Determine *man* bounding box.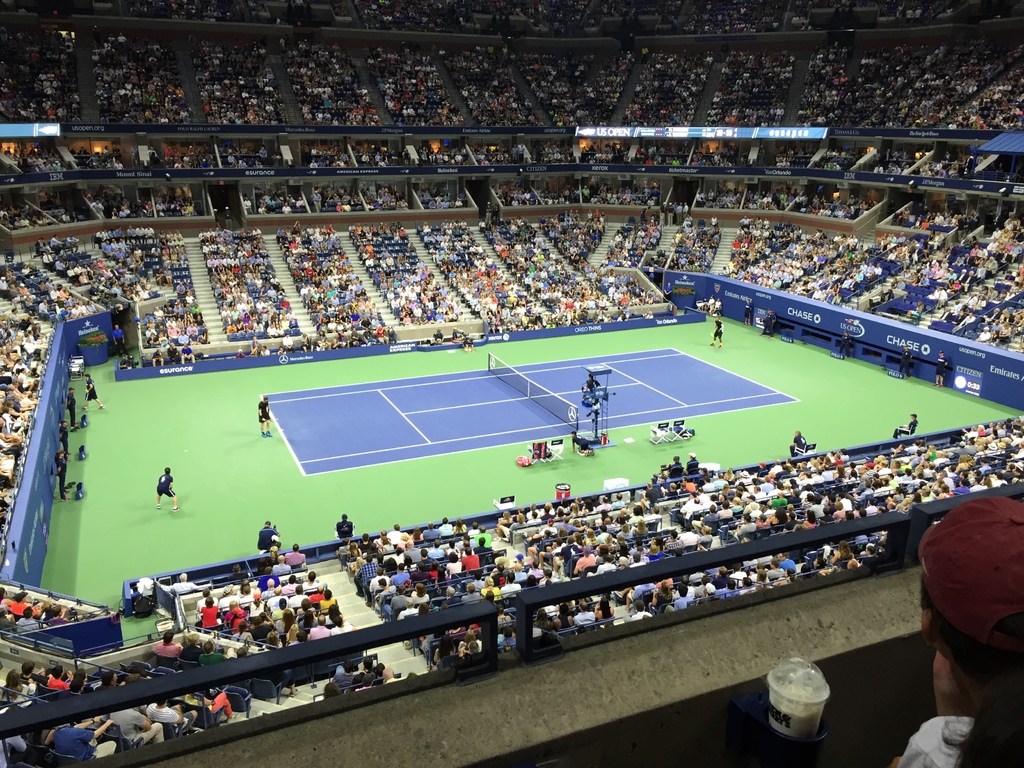
Determined: crop(100, 671, 121, 689).
